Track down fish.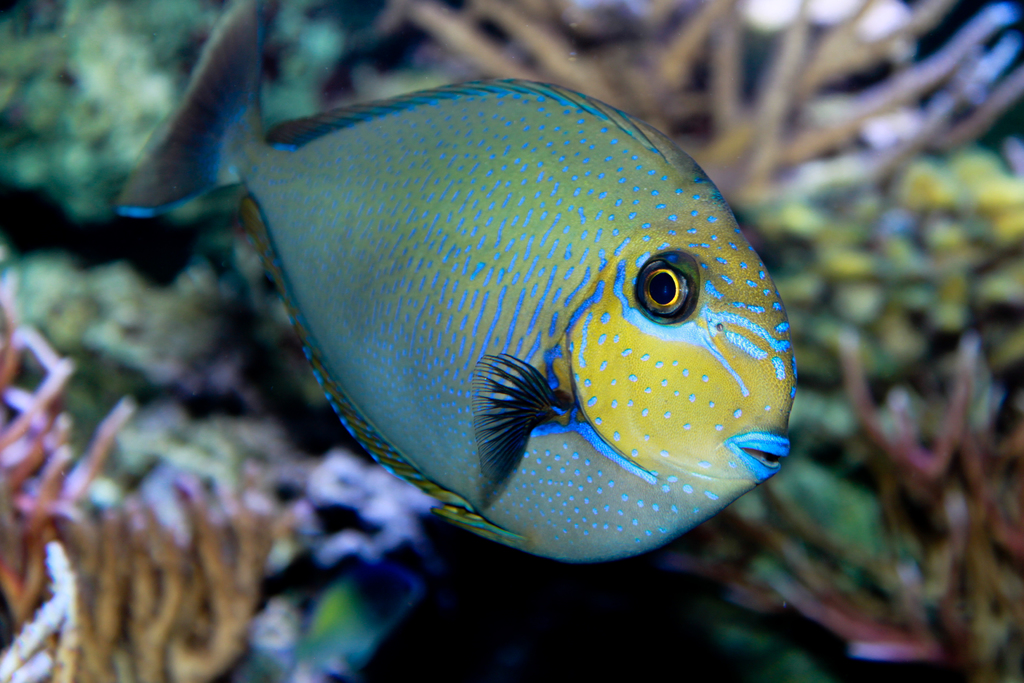
Tracked to box=[114, 3, 799, 568].
